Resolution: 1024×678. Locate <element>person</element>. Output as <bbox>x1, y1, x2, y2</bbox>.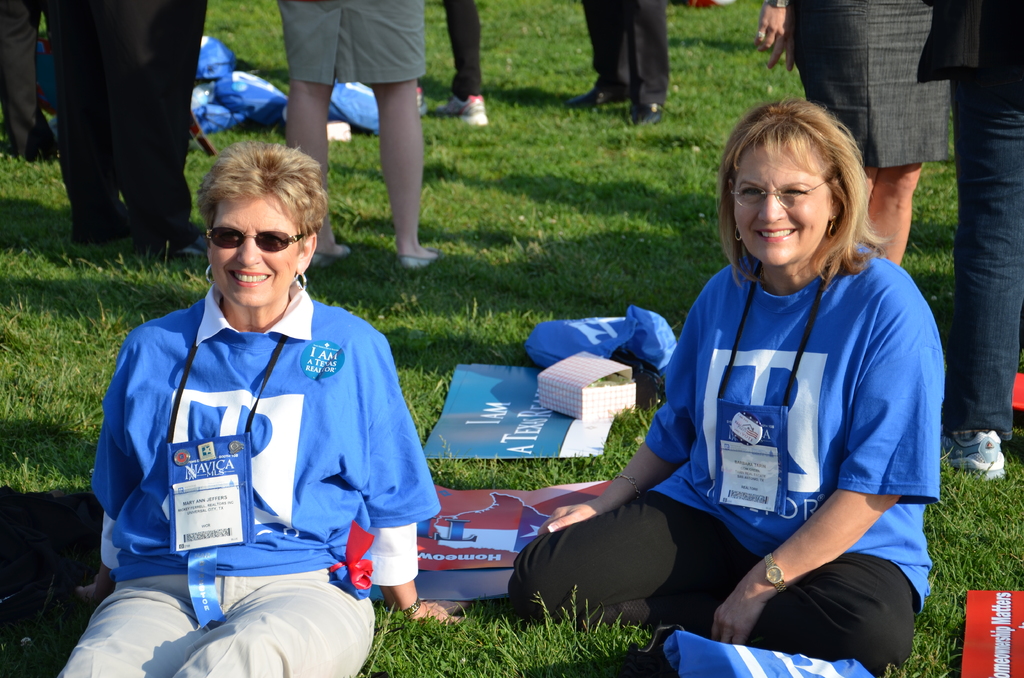
<bbox>50, 139, 440, 677</bbox>.
